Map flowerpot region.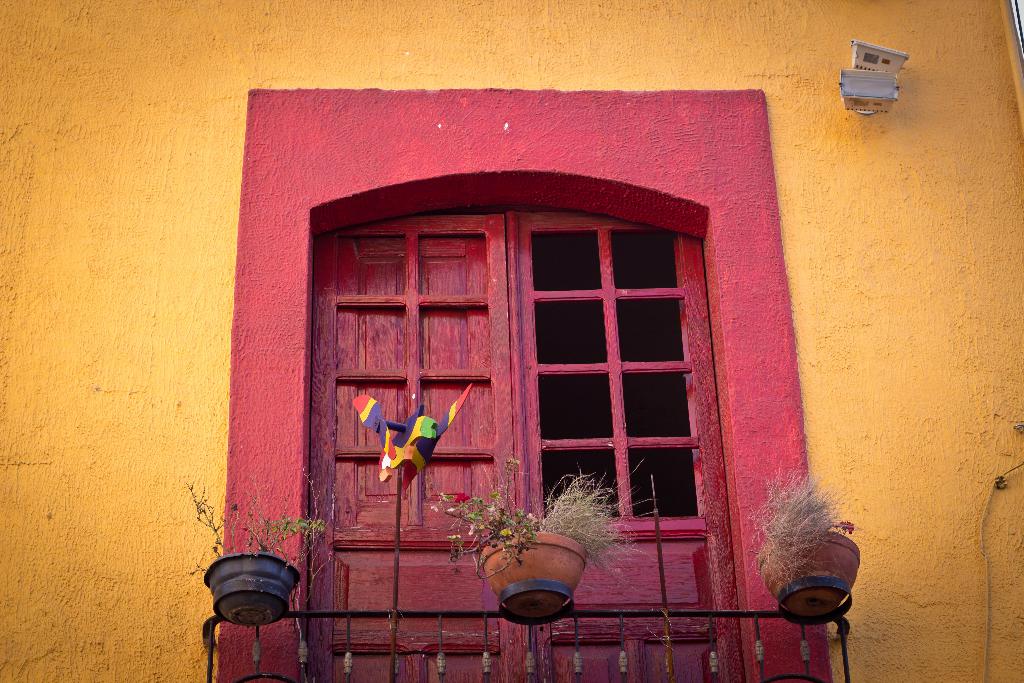
Mapped to (left=459, top=517, right=597, bottom=625).
